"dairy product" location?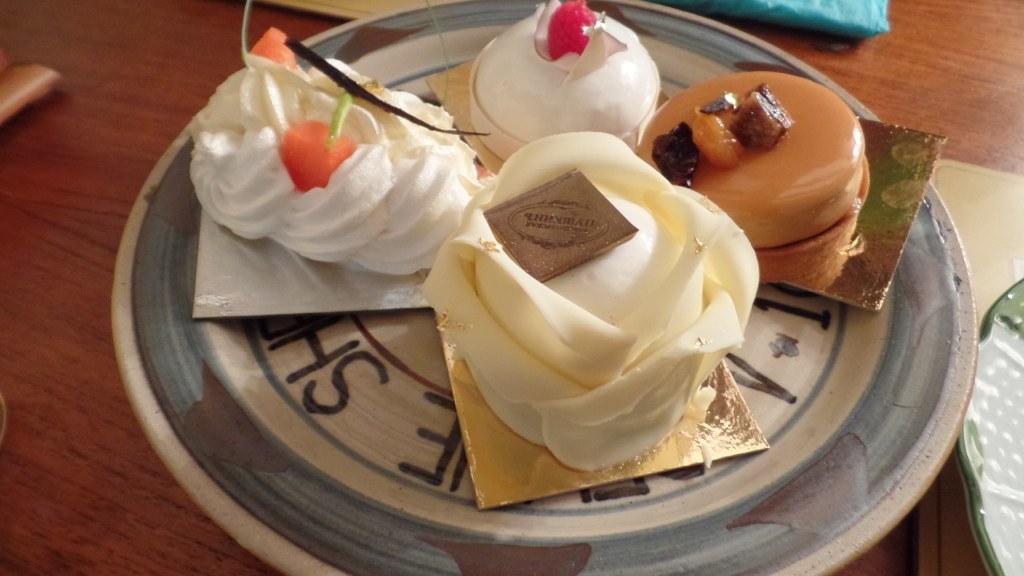
(467, 1, 660, 160)
